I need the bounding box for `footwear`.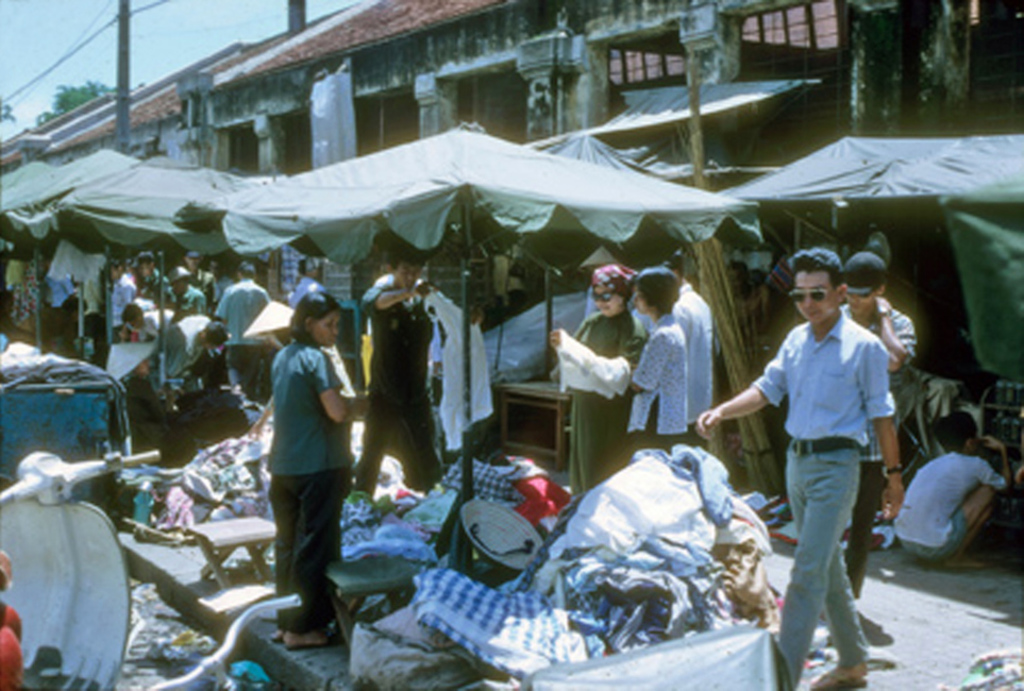
Here it is: x1=810, y1=658, x2=873, y2=690.
